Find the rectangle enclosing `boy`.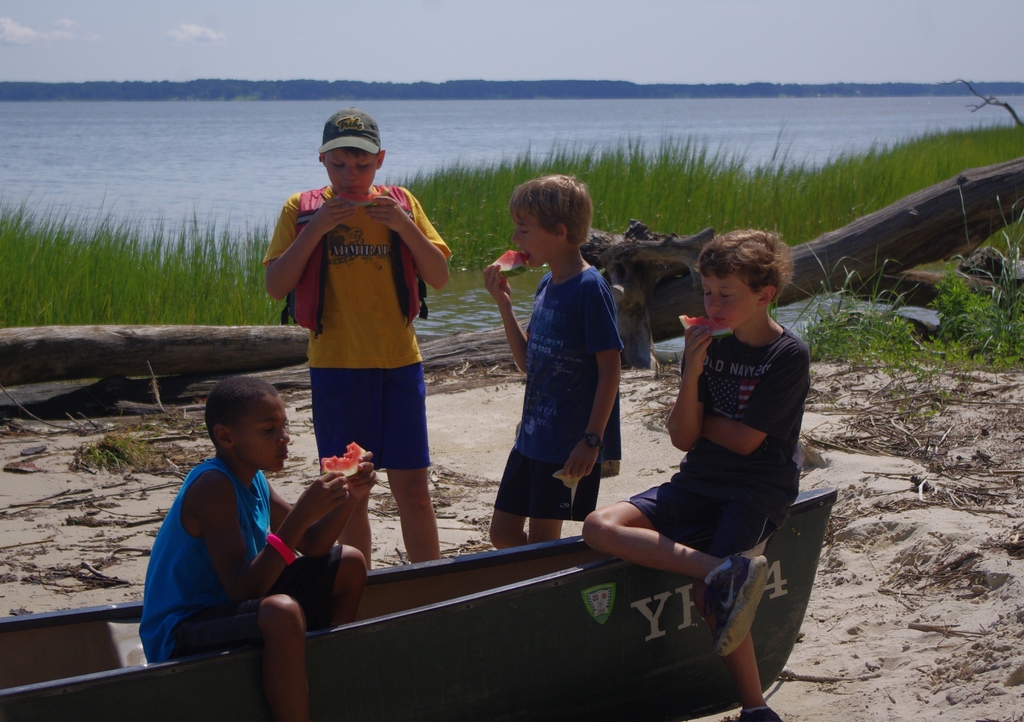
(485, 177, 637, 561).
